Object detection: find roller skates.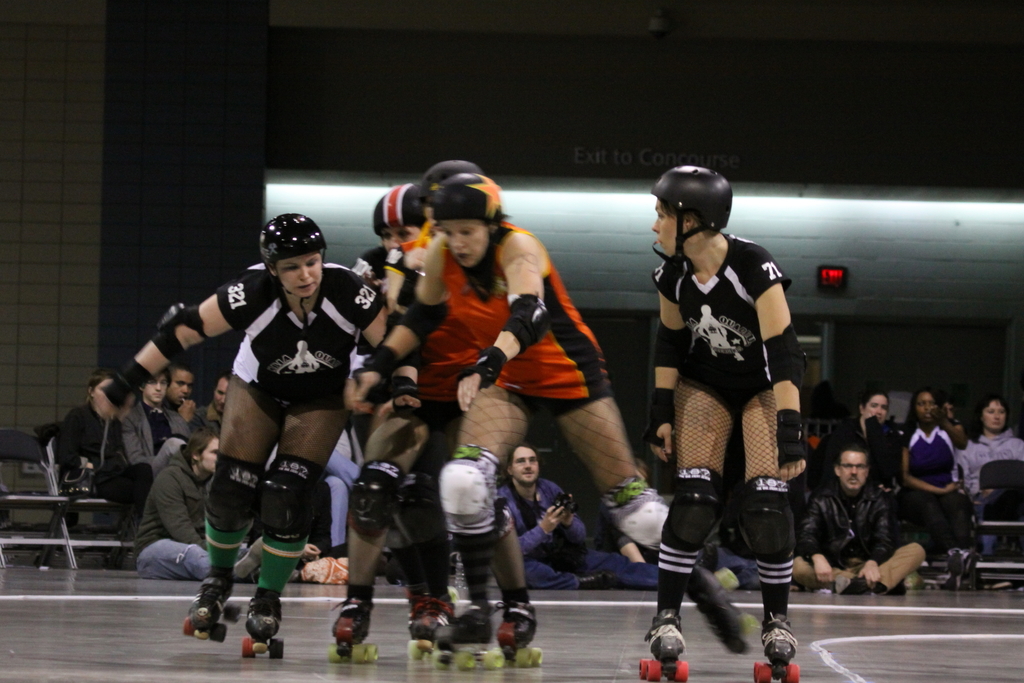
detection(751, 612, 799, 682).
